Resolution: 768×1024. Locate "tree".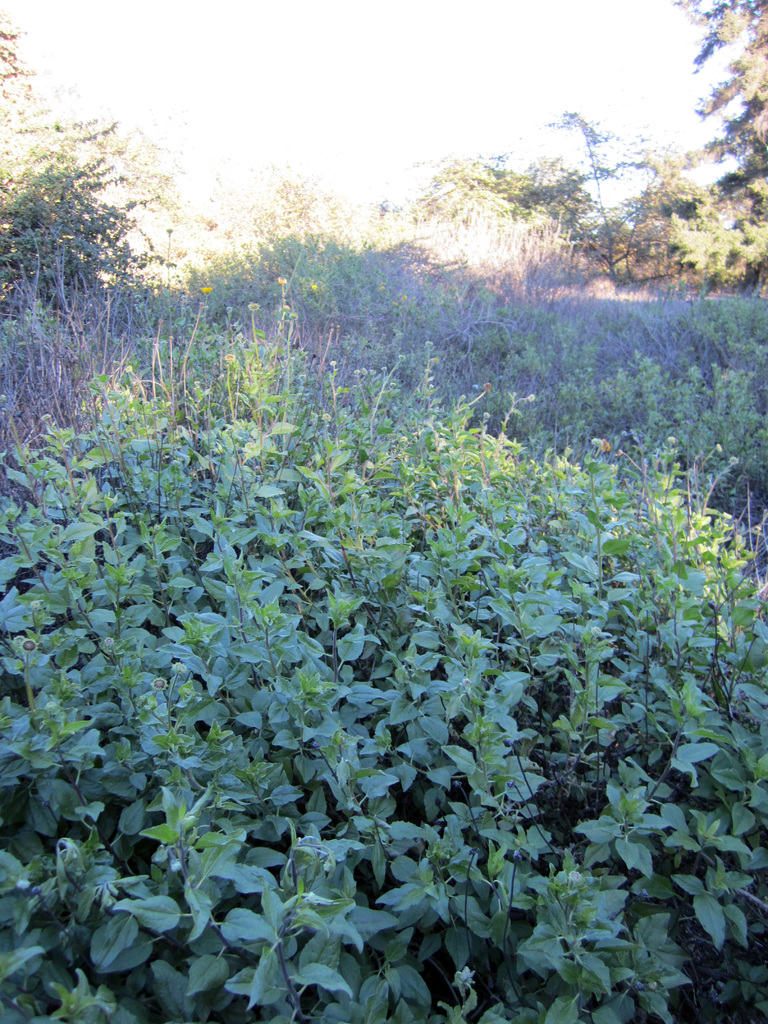
box(667, 0, 767, 282).
